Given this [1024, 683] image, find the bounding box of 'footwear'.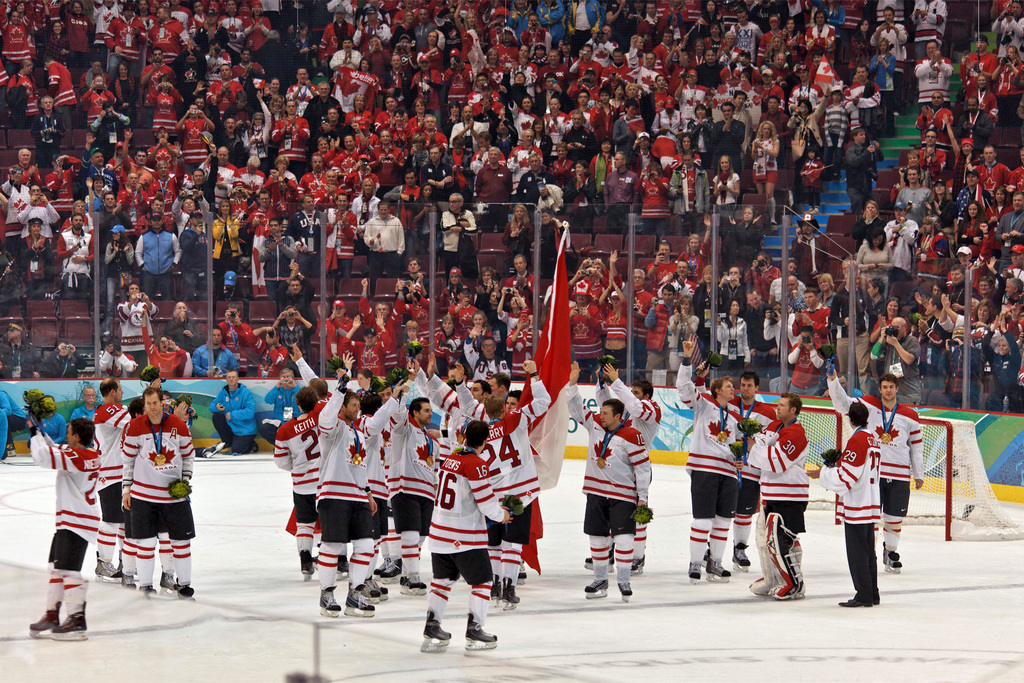
[left=639, top=557, right=648, bottom=569].
